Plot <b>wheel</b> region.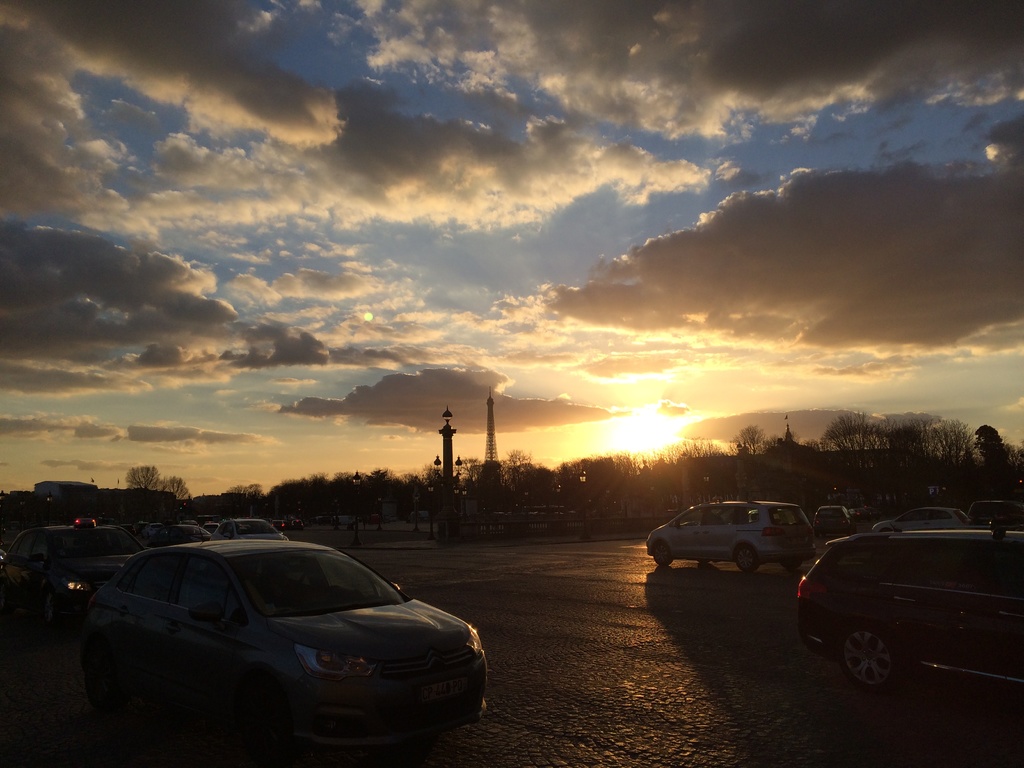
Plotted at [835,625,922,705].
